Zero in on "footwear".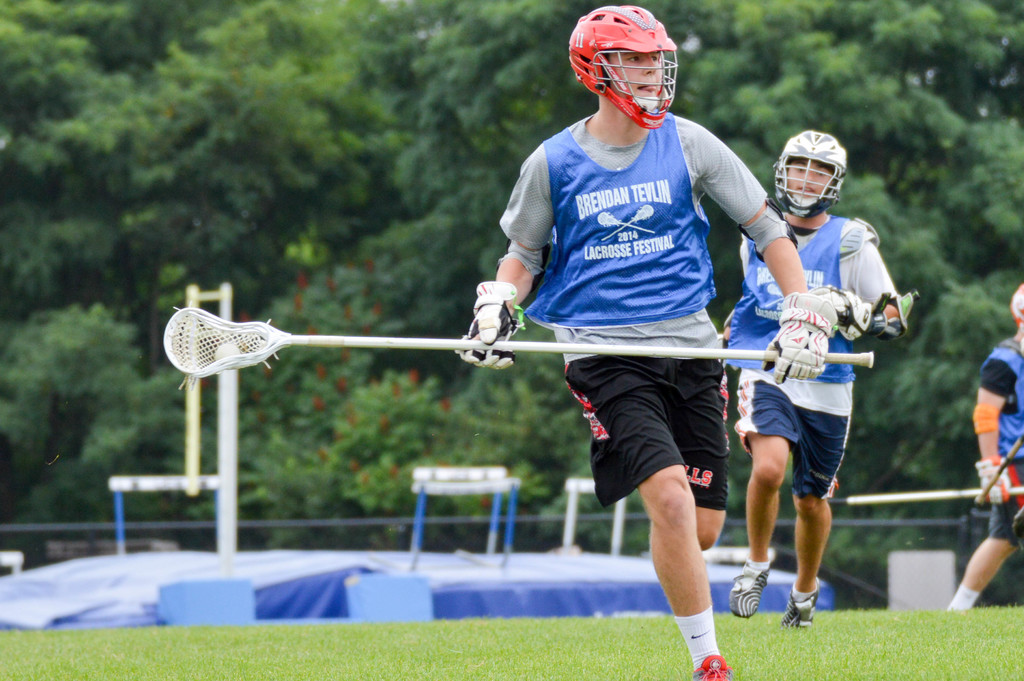
Zeroed in: 689,652,729,680.
